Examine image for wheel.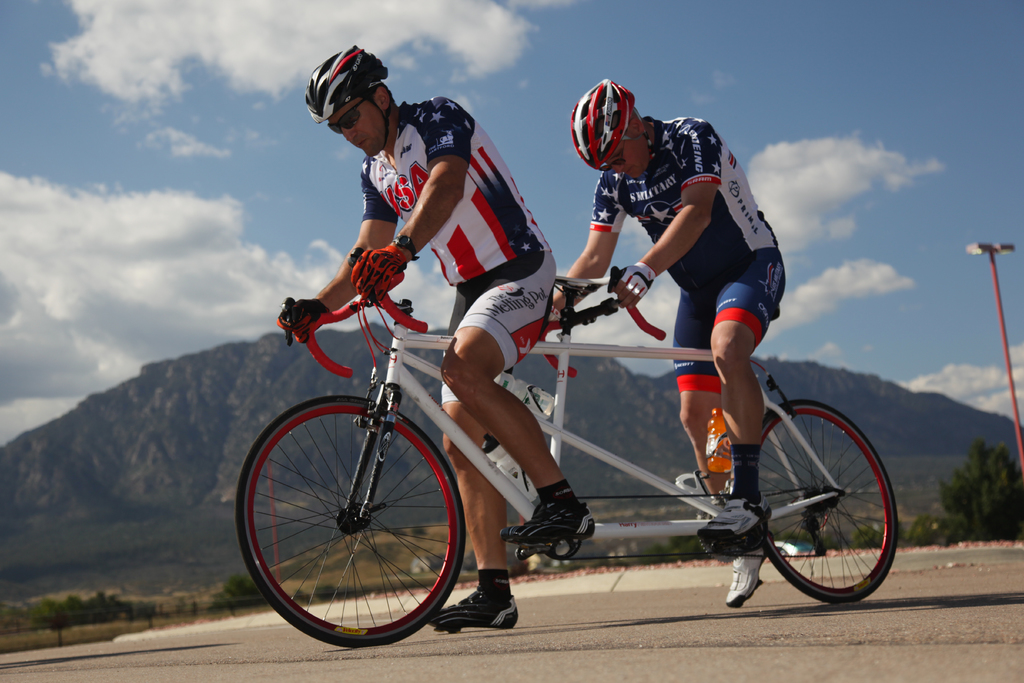
Examination result: l=244, t=390, r=463, b=647.
